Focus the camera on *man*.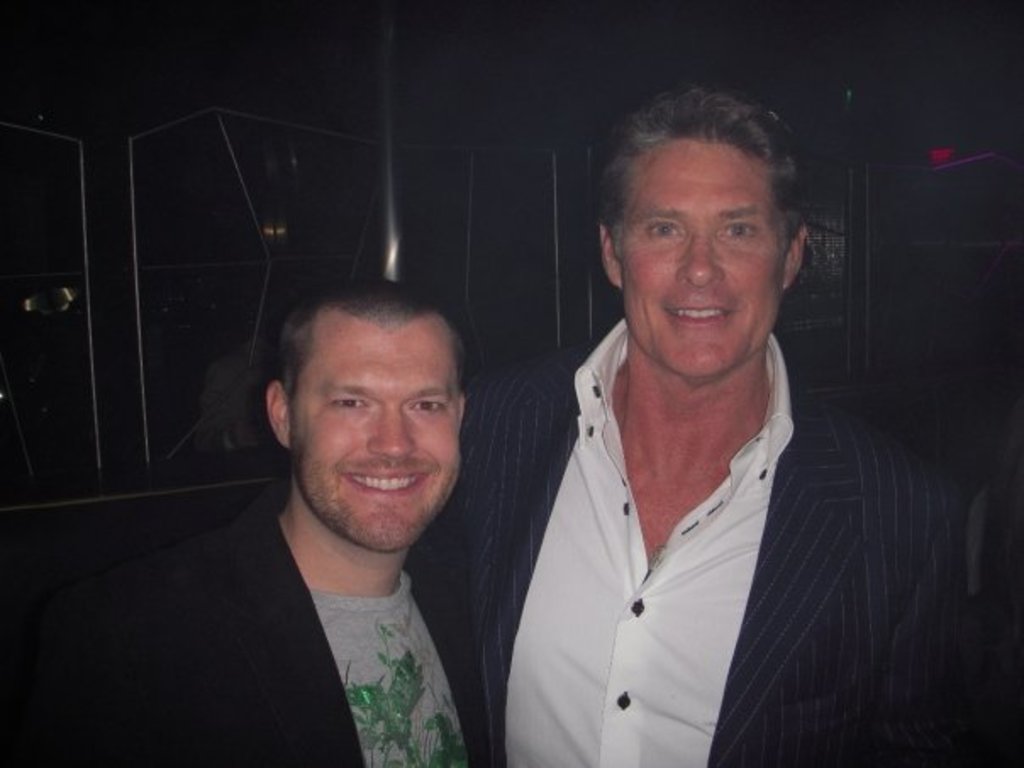
Focus region: region(437, 114, 936, 756).
